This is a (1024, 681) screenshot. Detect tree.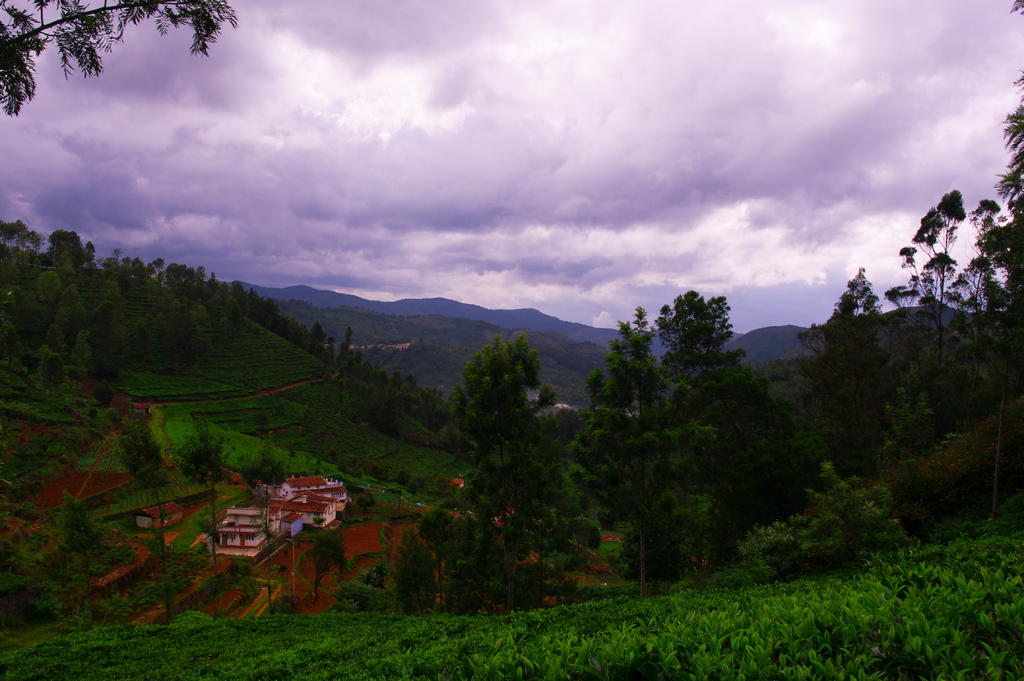
region(600, 300, 723, 566).
